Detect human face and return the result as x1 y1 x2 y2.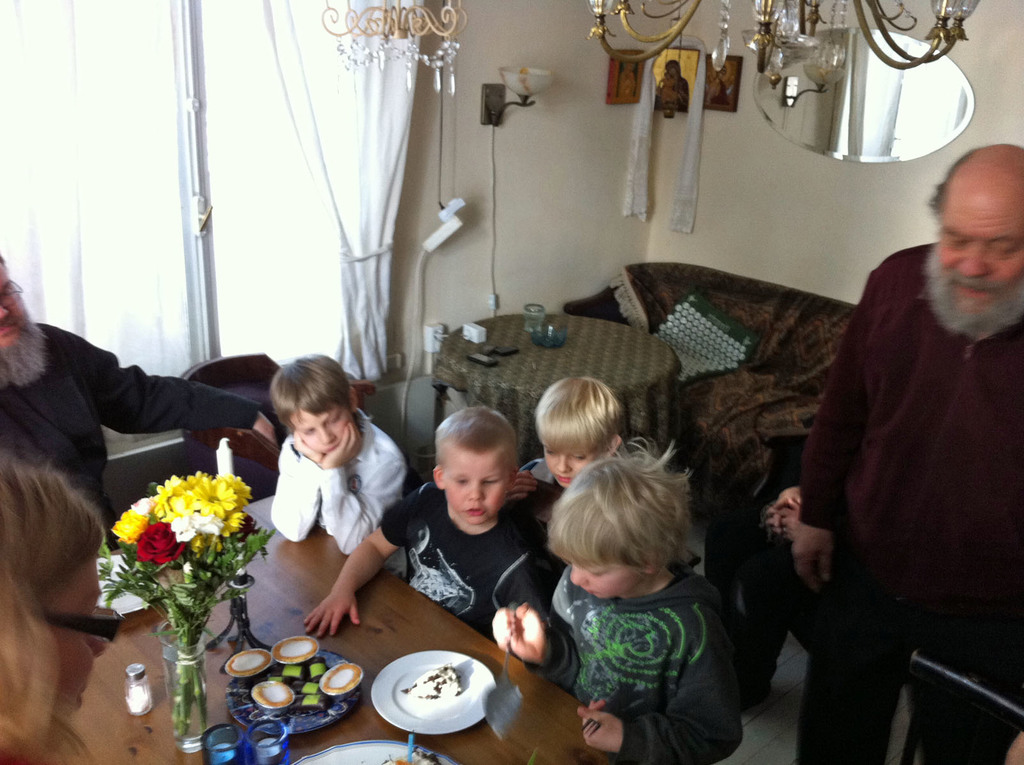
446 451 502 527.
